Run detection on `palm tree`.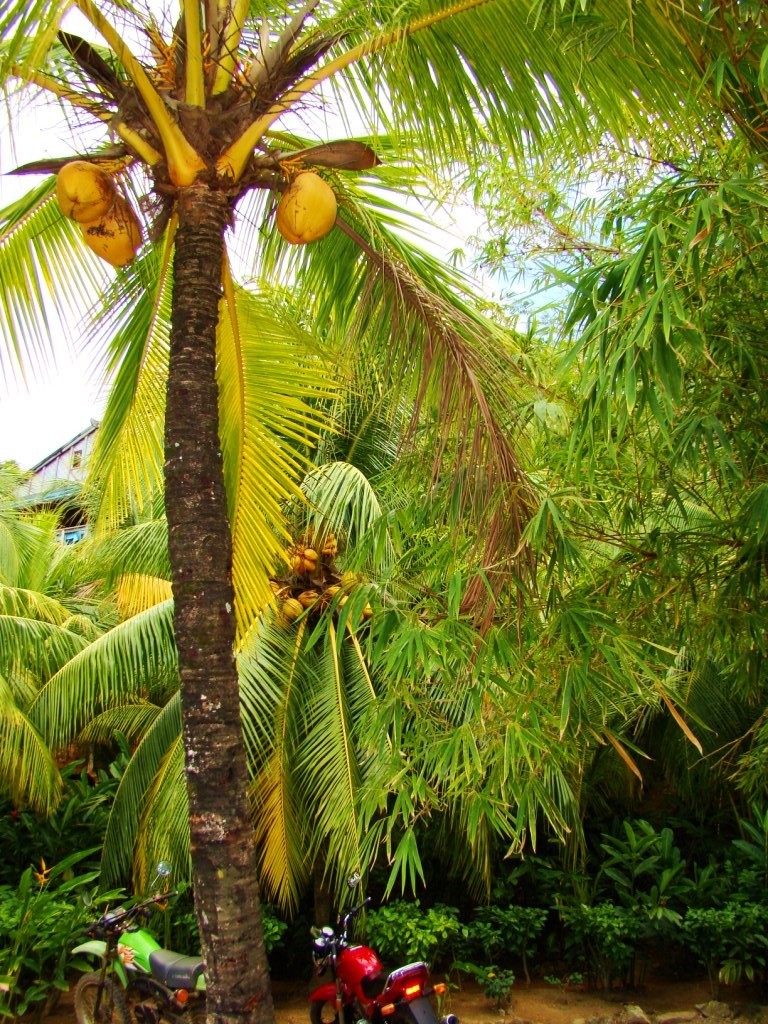
Result: 0/0/767/1023.
